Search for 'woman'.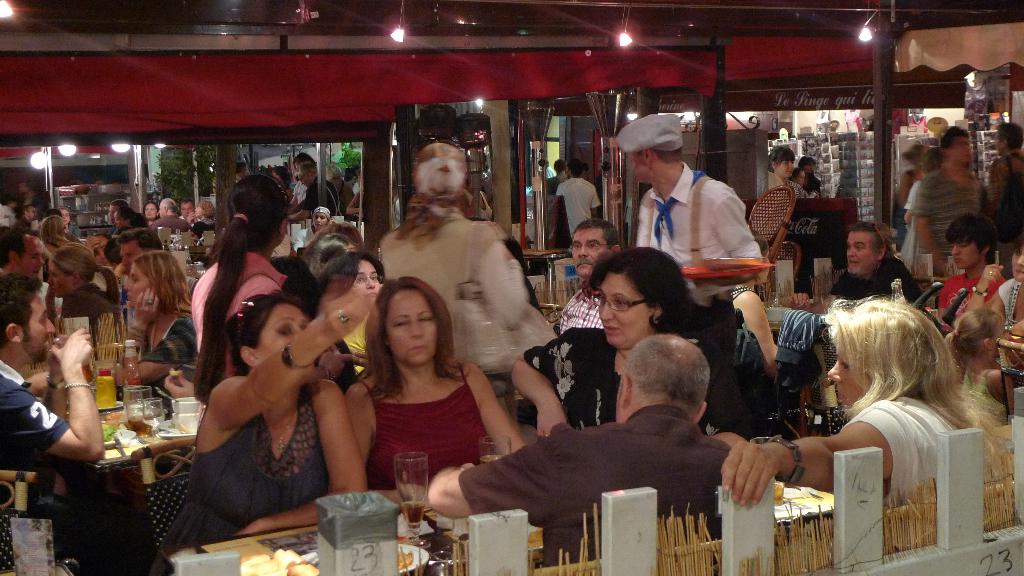
Found at bbox=[167, 244, 350, 545].
